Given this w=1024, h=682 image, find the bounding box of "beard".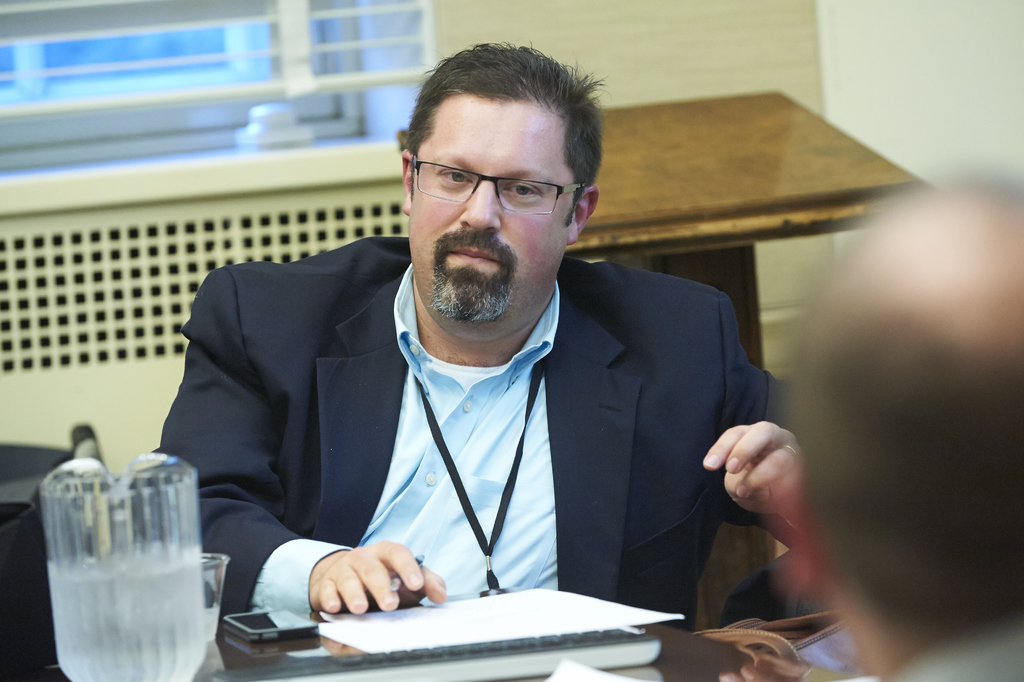
[left=424, top=258, right=515, bottom=322].
